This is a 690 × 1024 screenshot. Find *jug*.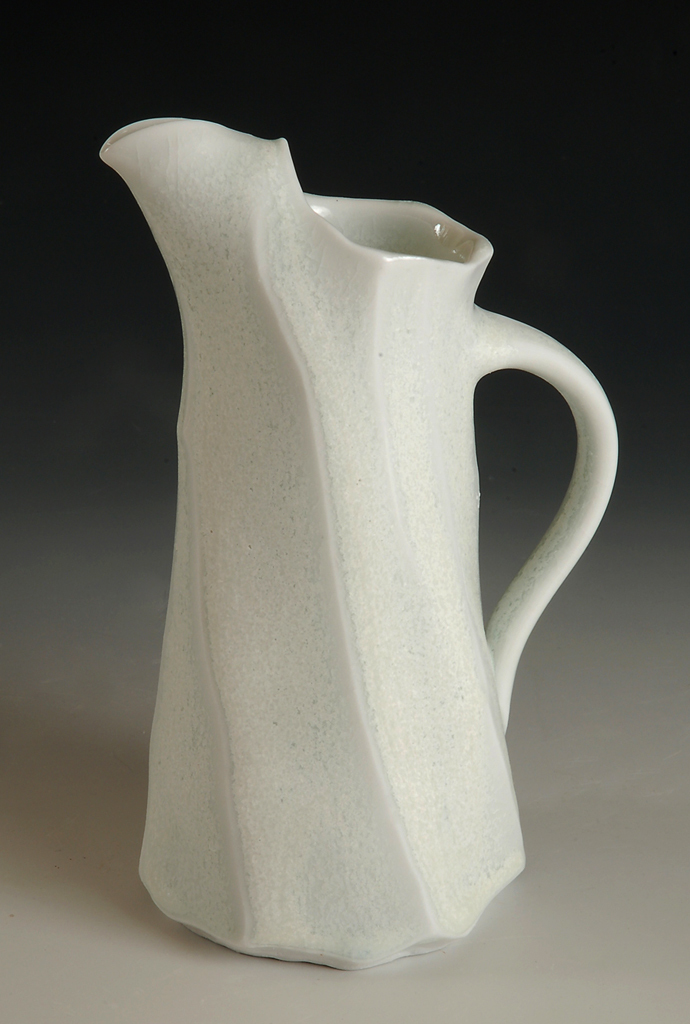
Bounding box: select_region(95, 110, 624, 973).
